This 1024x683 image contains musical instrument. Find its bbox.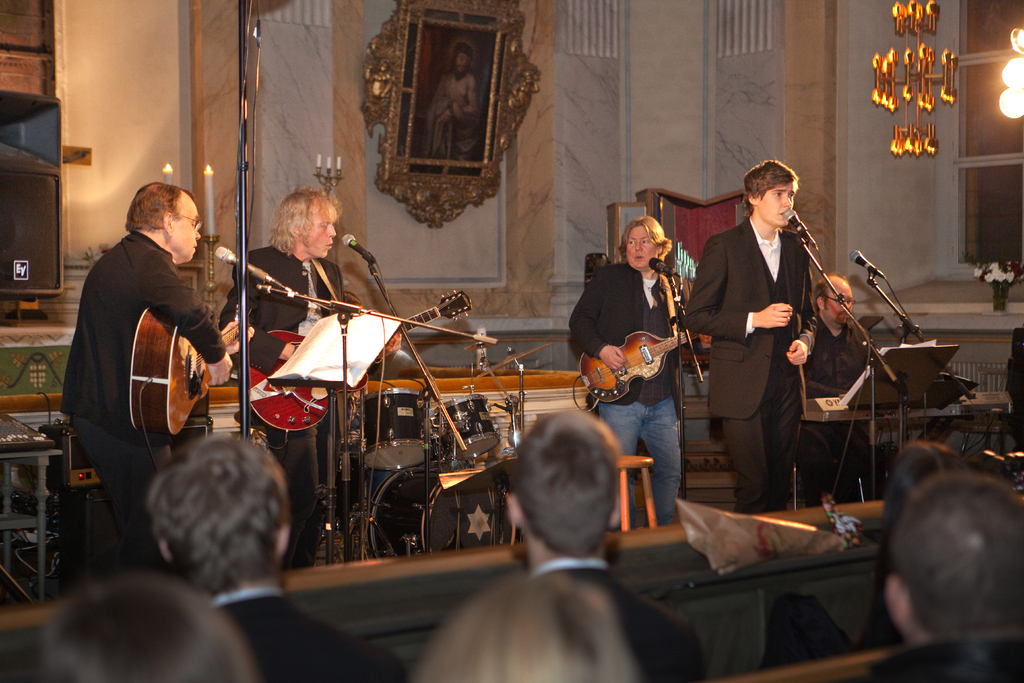
{"left": 430, "top": 390, "right": 504, "bottom": 467}.
